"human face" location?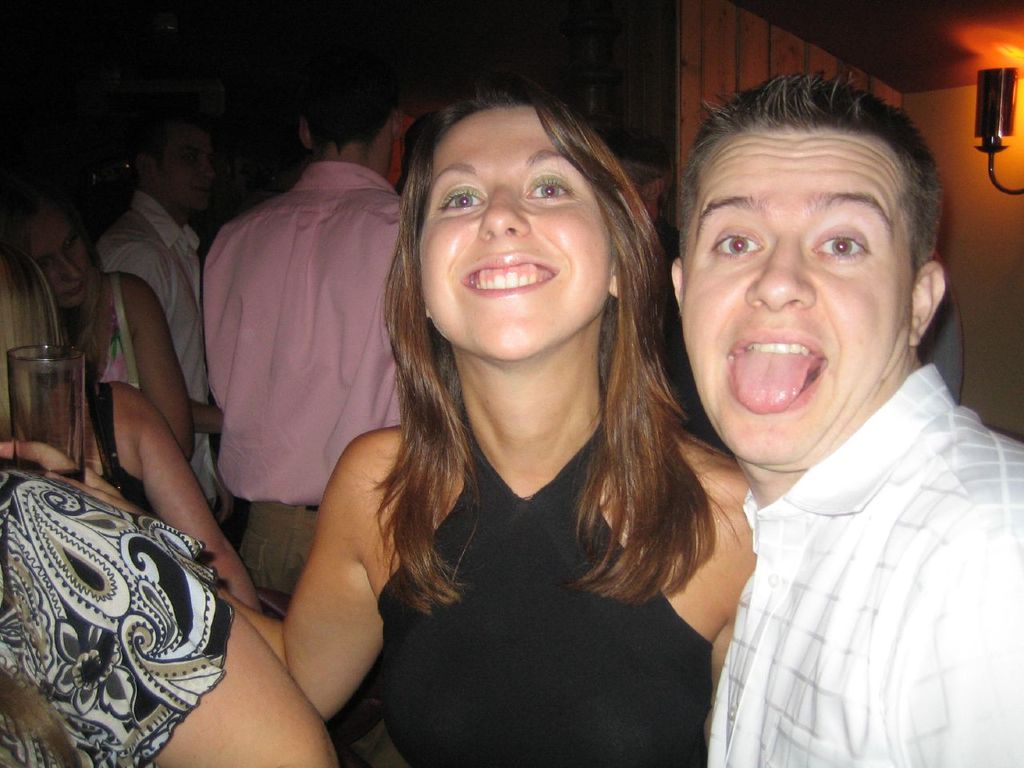
detection(157, 127, 215, 213)
